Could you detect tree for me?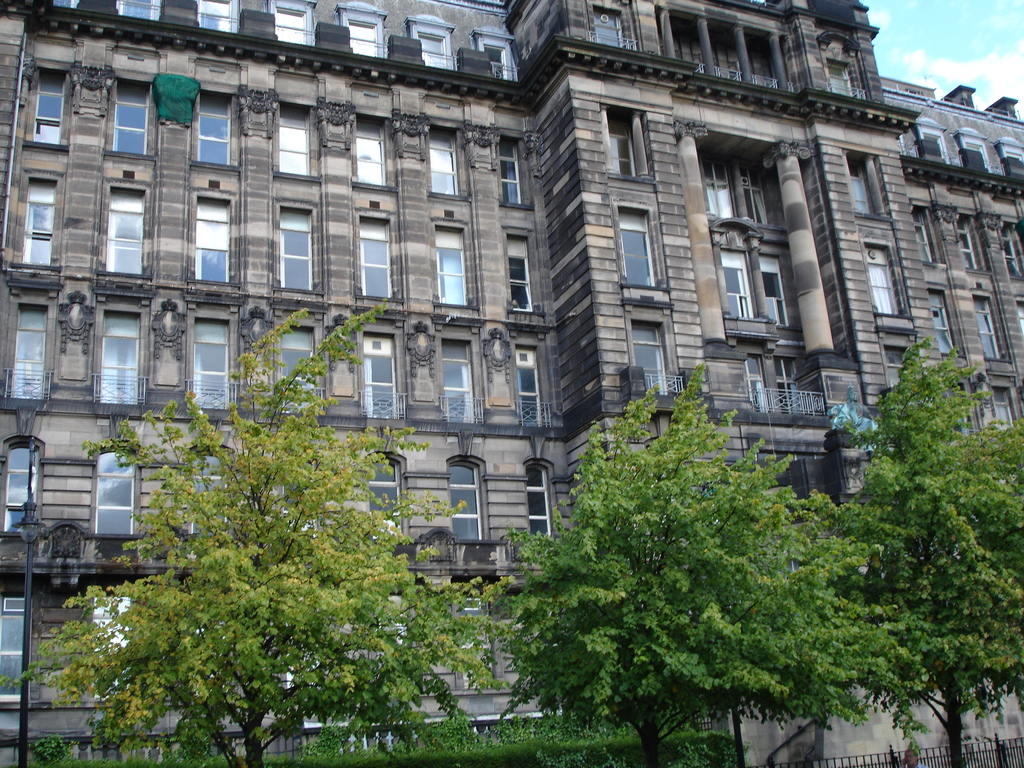
Detection result: detection(493, 360, 931, 767).
